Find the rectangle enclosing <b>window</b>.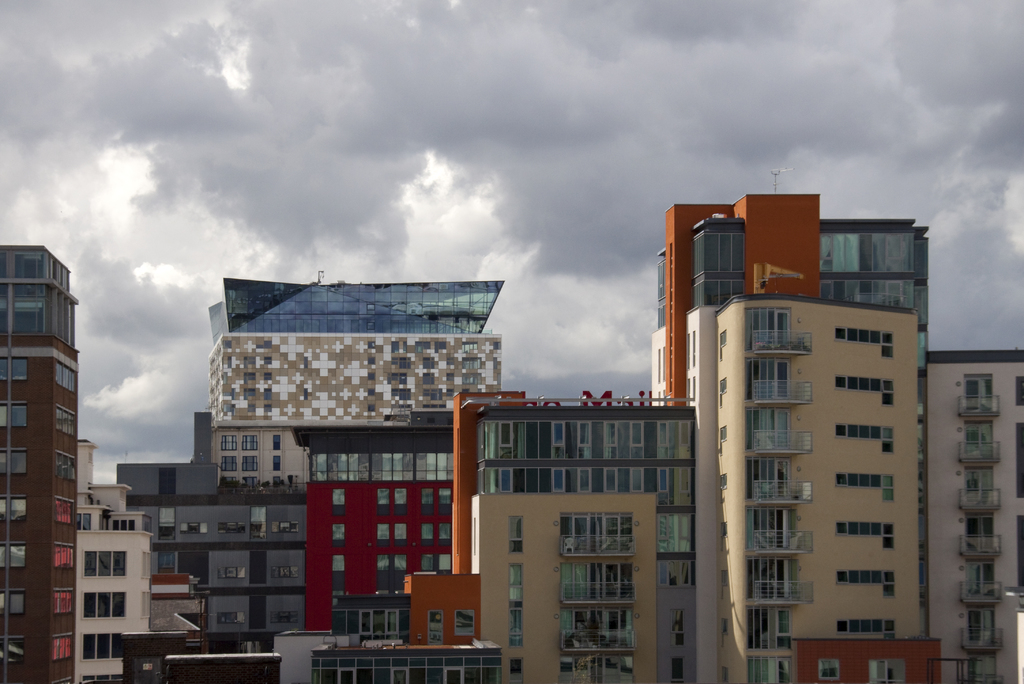
left=0, top=406, right=30, bottom=430.
